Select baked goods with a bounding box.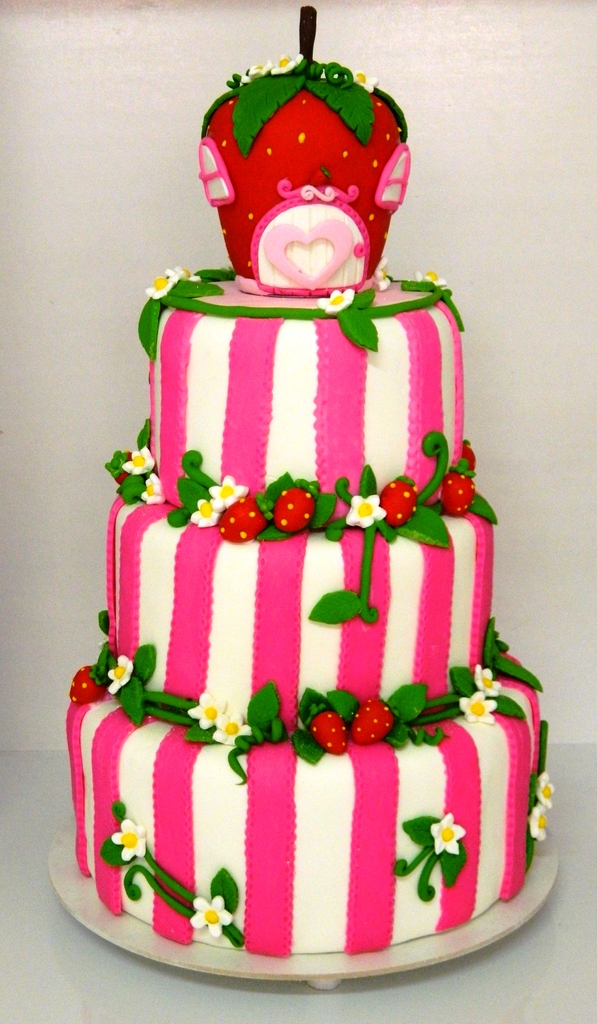
left=61, top=47, right=561, bottom=960.
